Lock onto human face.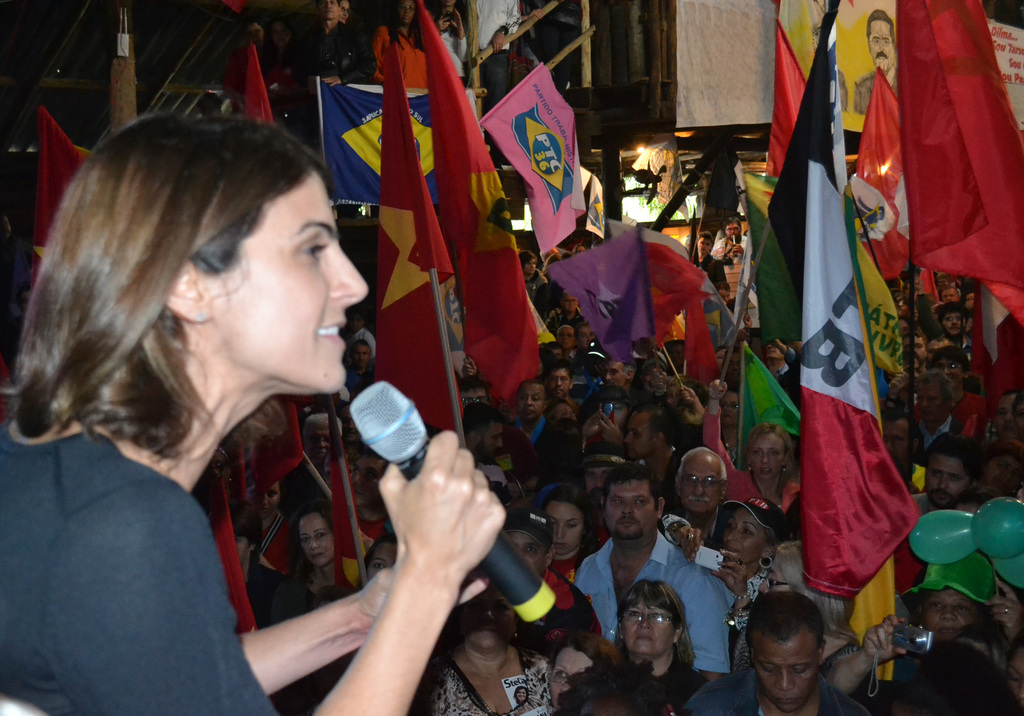
Locked: select_region(935, 356, 961, 385).
